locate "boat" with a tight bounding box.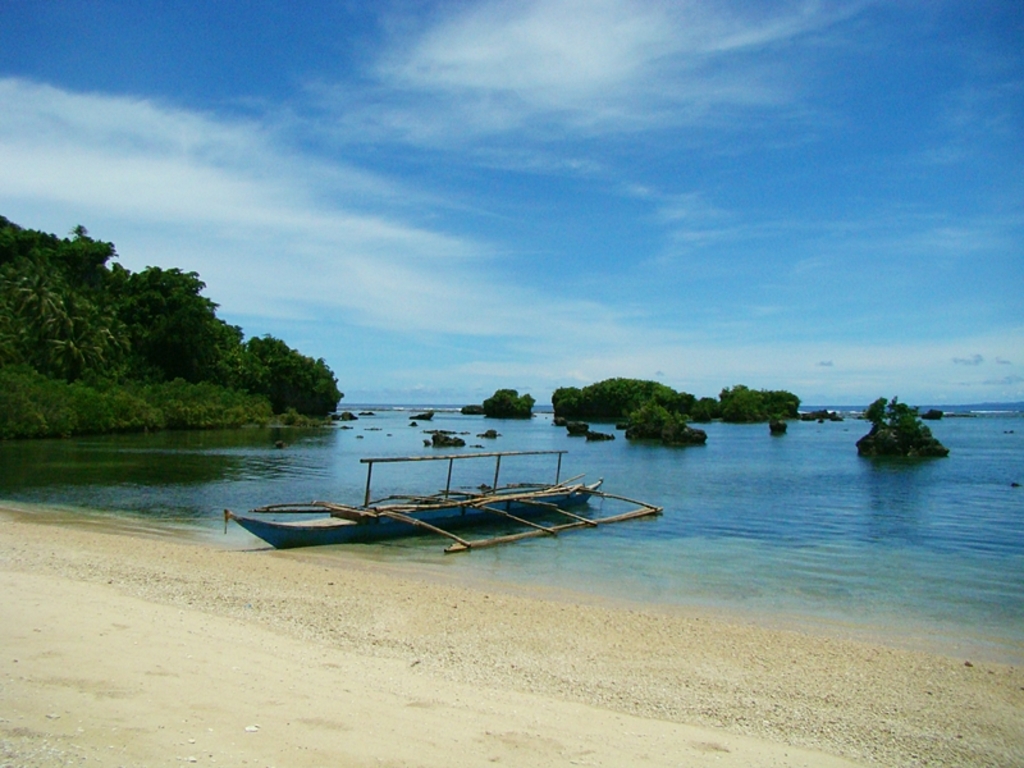
bbox(241, 447, 646, 554).
